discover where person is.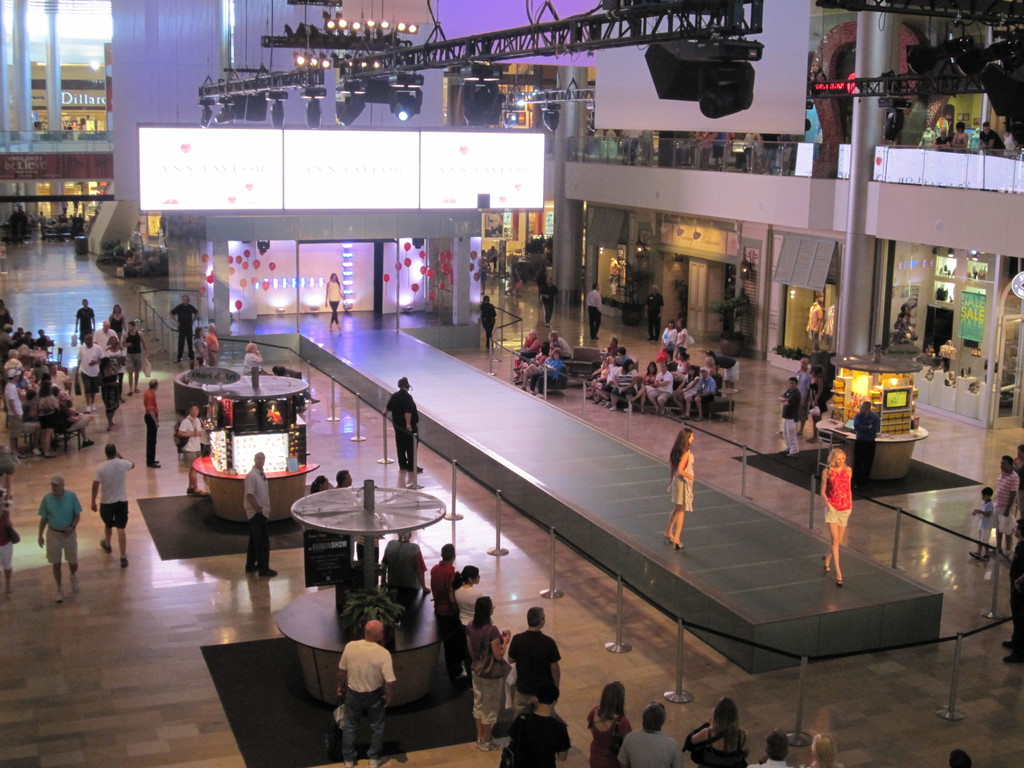
Discovered at locate(0, 490, 22, 593).
